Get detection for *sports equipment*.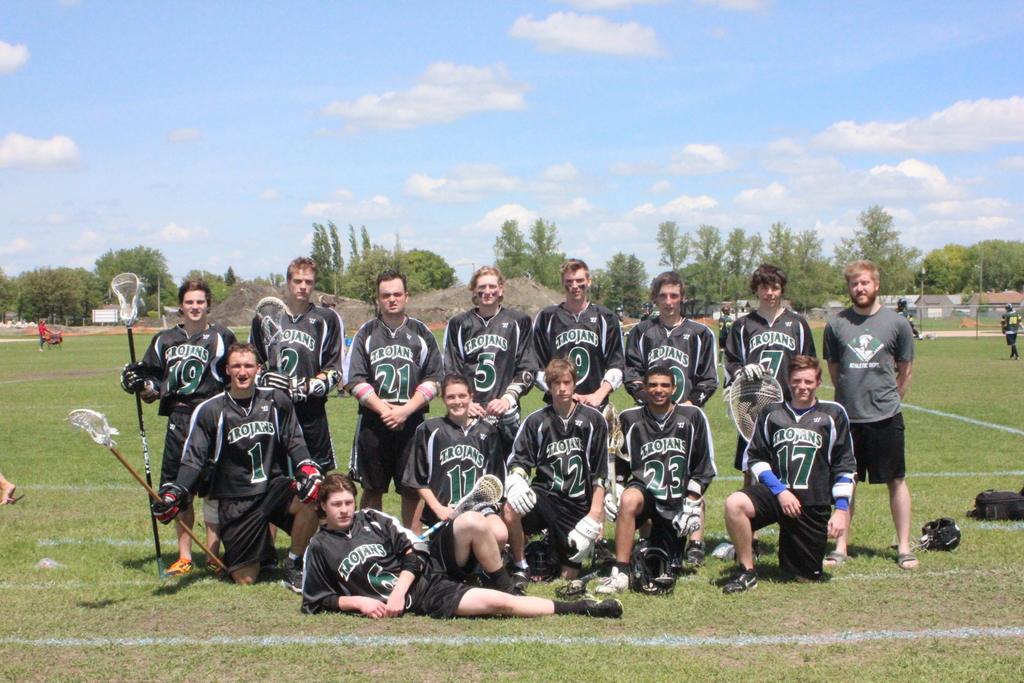
Detection: (256, 295, 289, 478).
